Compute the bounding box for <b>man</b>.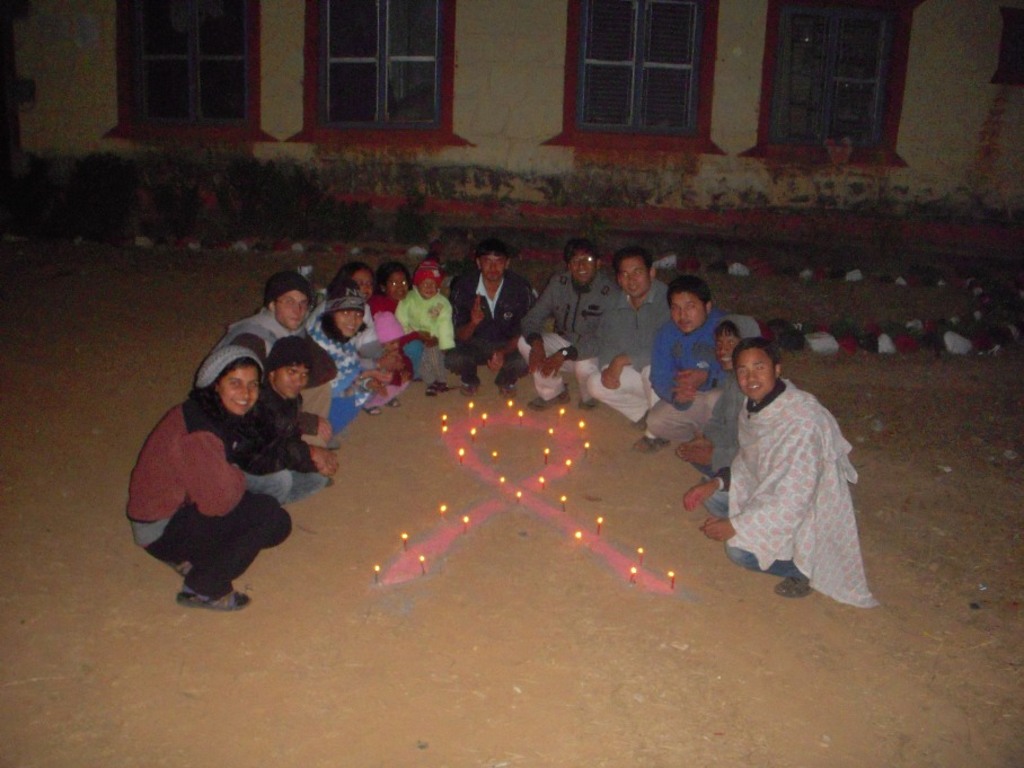
box=[515, 238, 617, 411].
